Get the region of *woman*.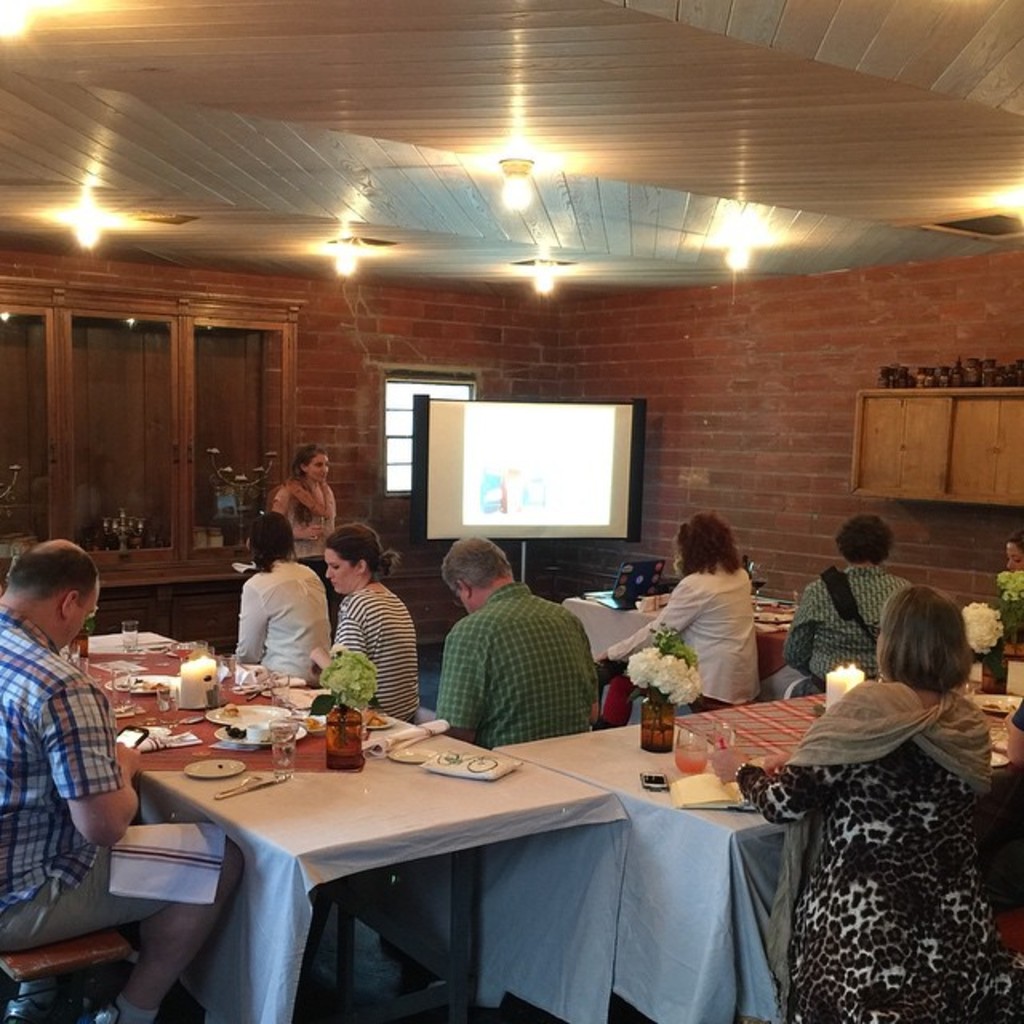
280, 450, 336, 549.
